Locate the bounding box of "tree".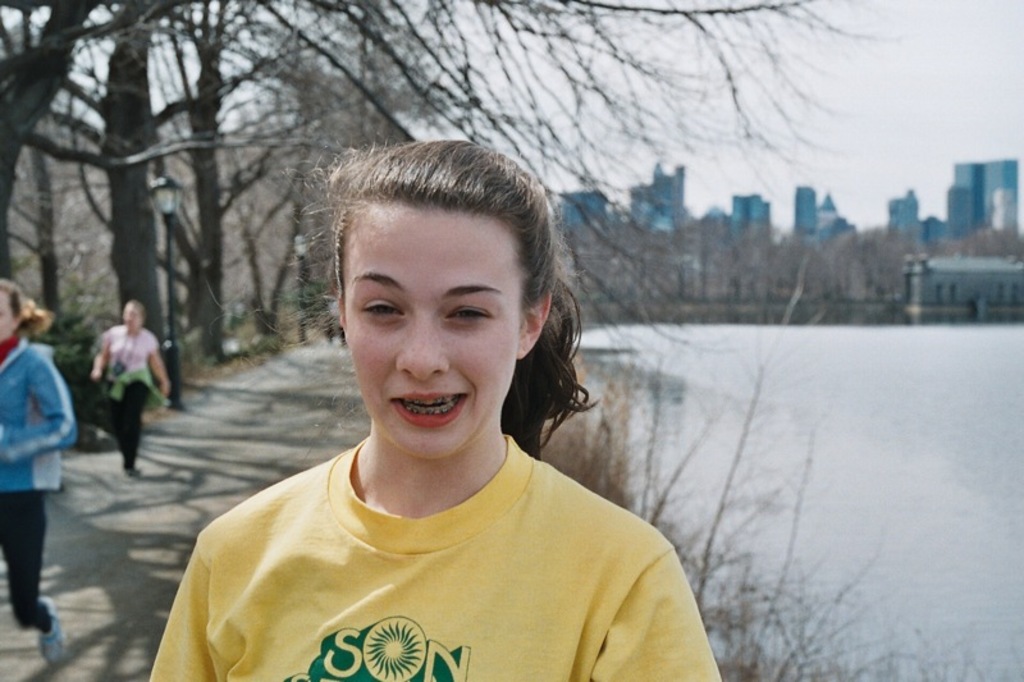
Bounding box: {"x1": 256, "y1": 0, "x2": 434, "y2": 340}.
